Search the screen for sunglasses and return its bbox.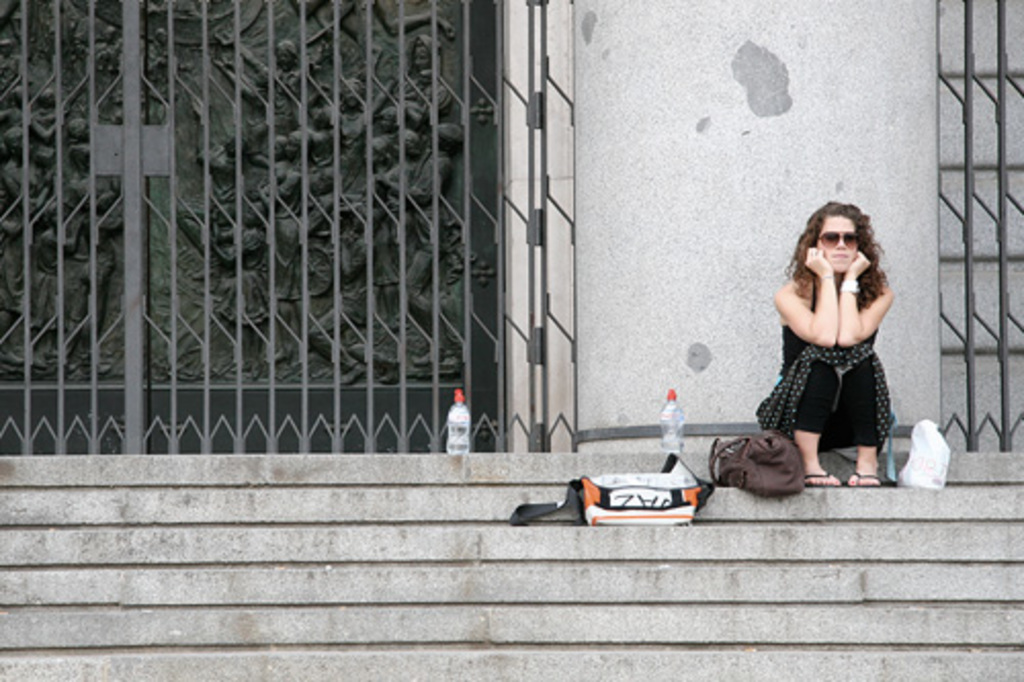
Found: locate(809, 231, 860, 250).
